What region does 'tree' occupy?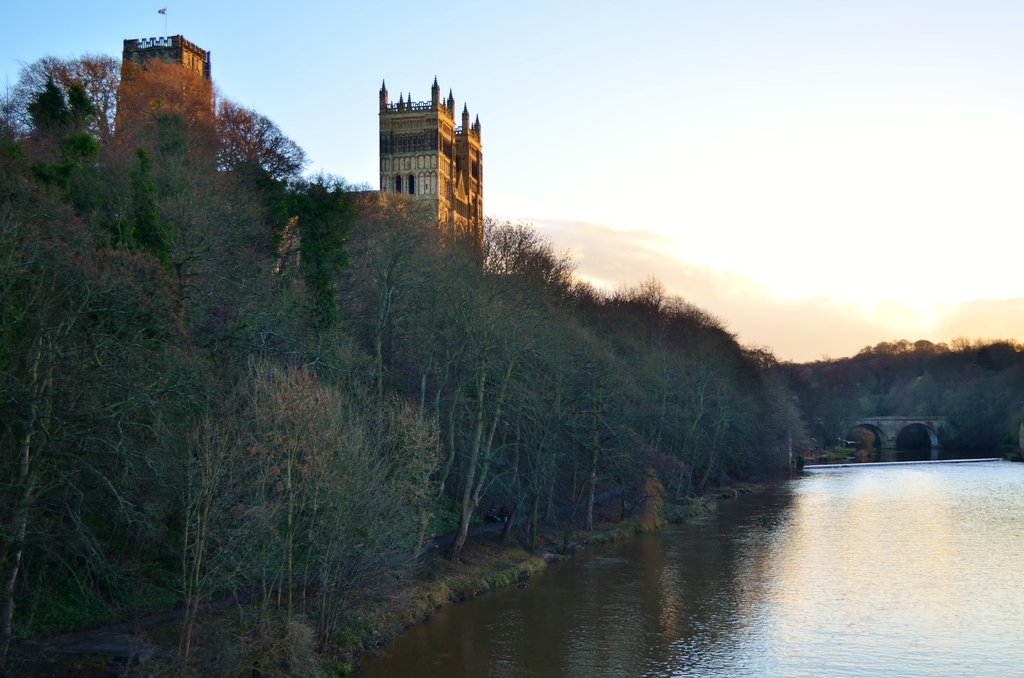
bbox(3, 44, 125, 140).
